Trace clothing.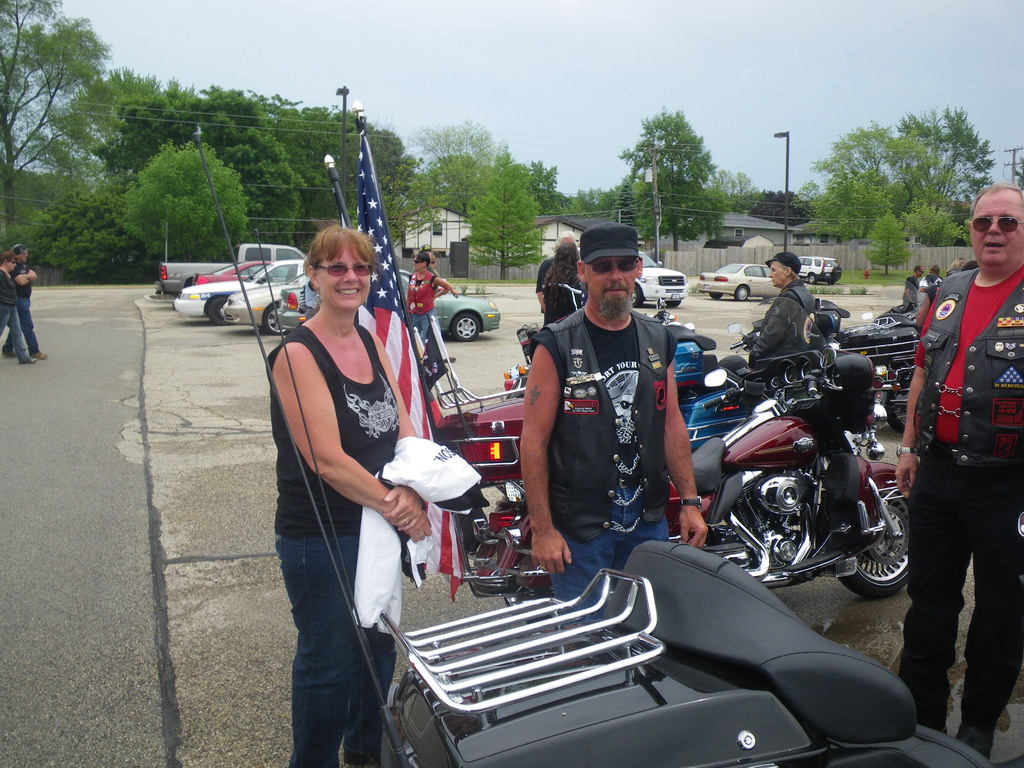
Traced to (541, 273, 585, 324).
